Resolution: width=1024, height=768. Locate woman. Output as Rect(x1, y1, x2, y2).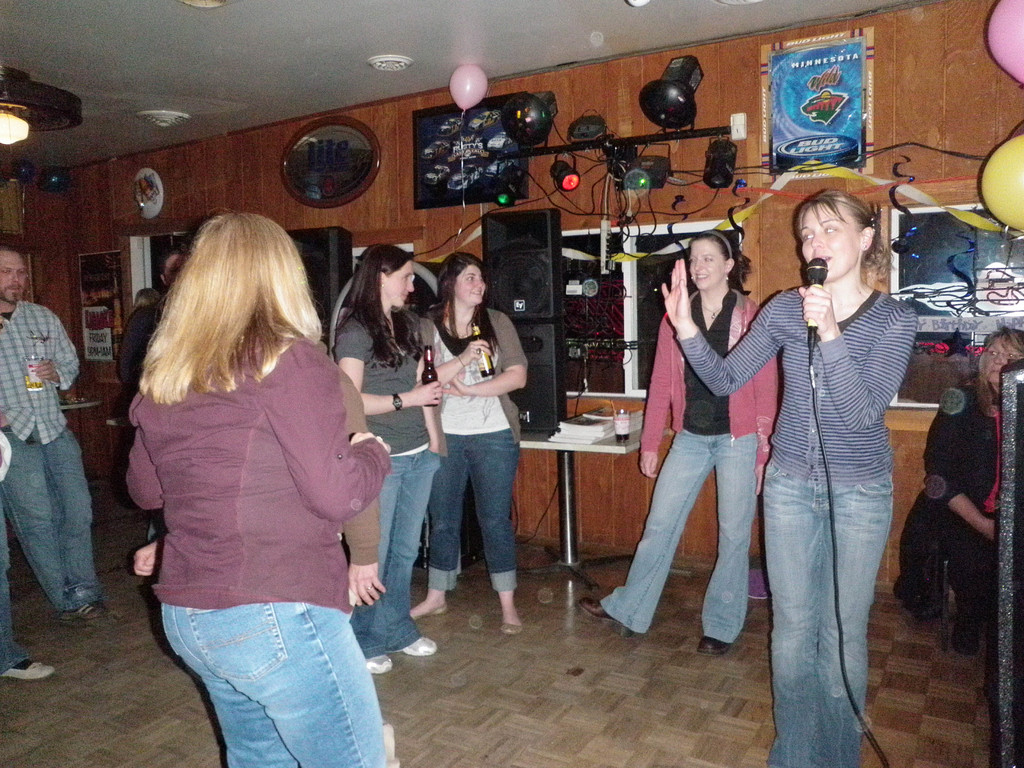
Rect(336, 244, 438, 675).
